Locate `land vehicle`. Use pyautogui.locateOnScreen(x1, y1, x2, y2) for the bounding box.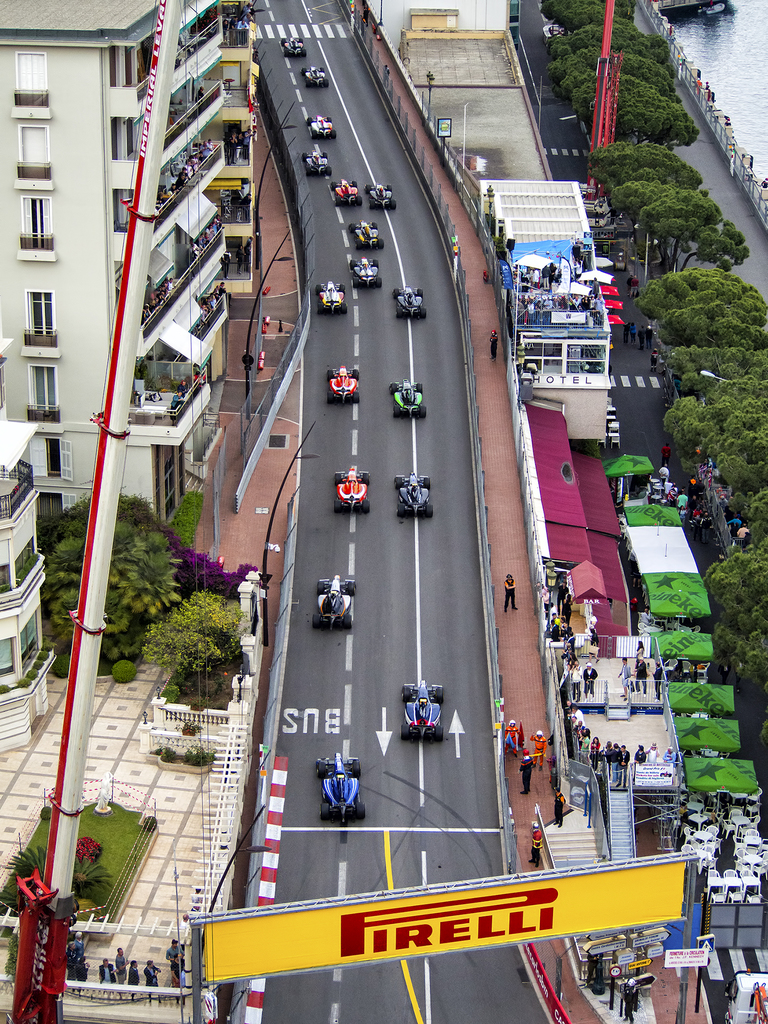
pyautogui.locateOnScreen(303, 115, 340, 141).
